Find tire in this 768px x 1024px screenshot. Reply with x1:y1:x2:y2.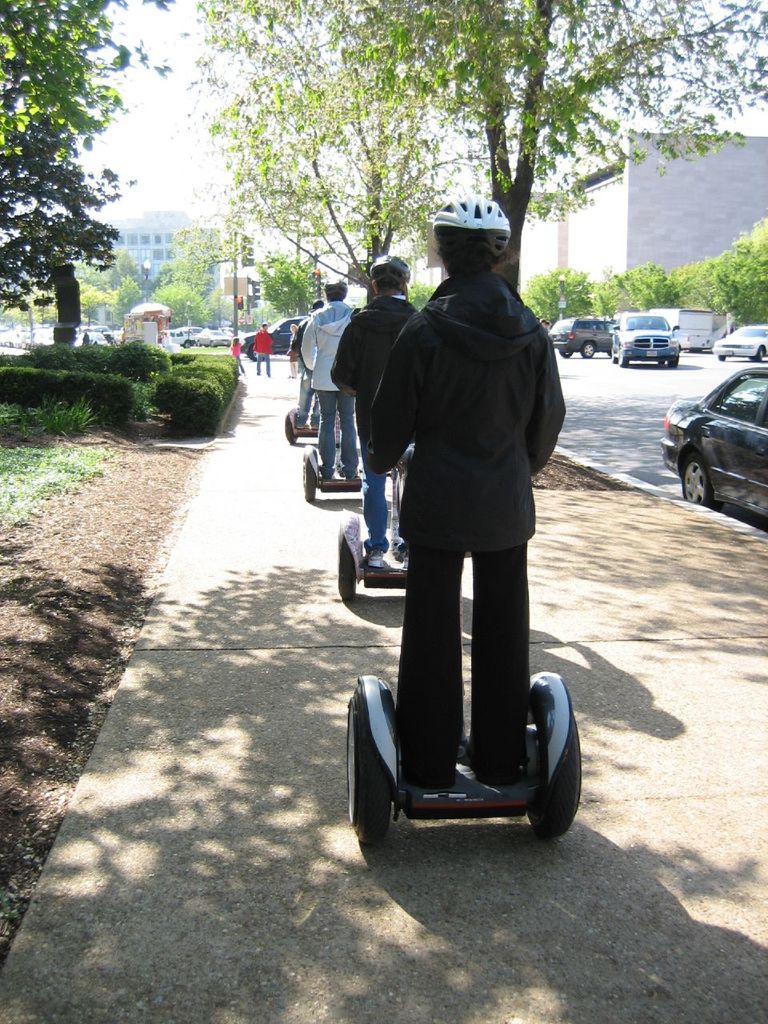
363:703:420:855.
